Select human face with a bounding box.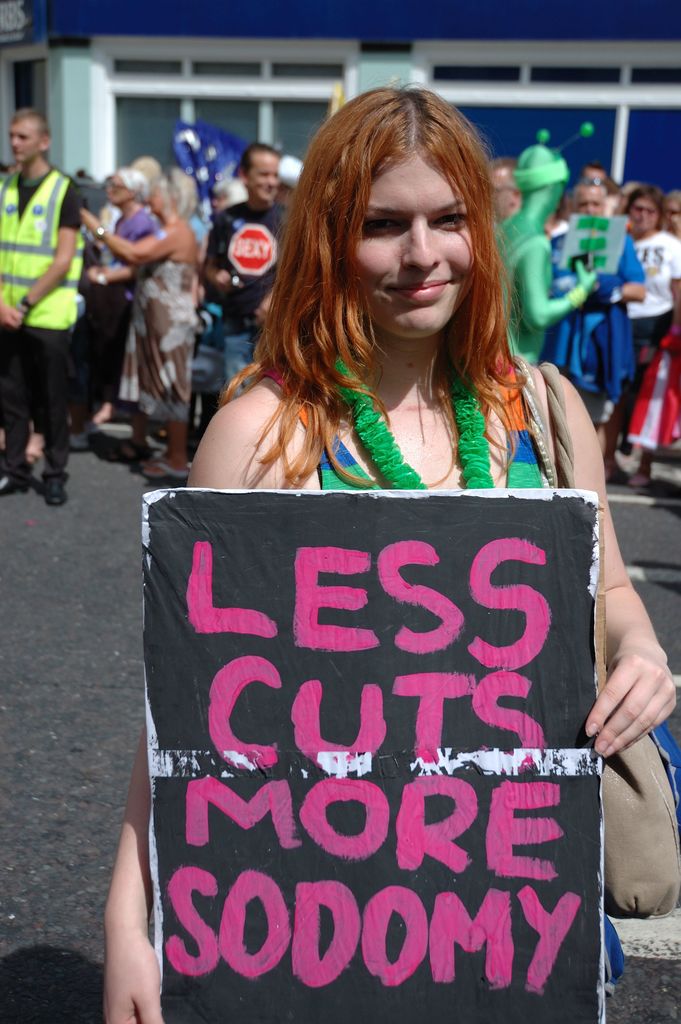
locate(492, 170, 522, 218).
